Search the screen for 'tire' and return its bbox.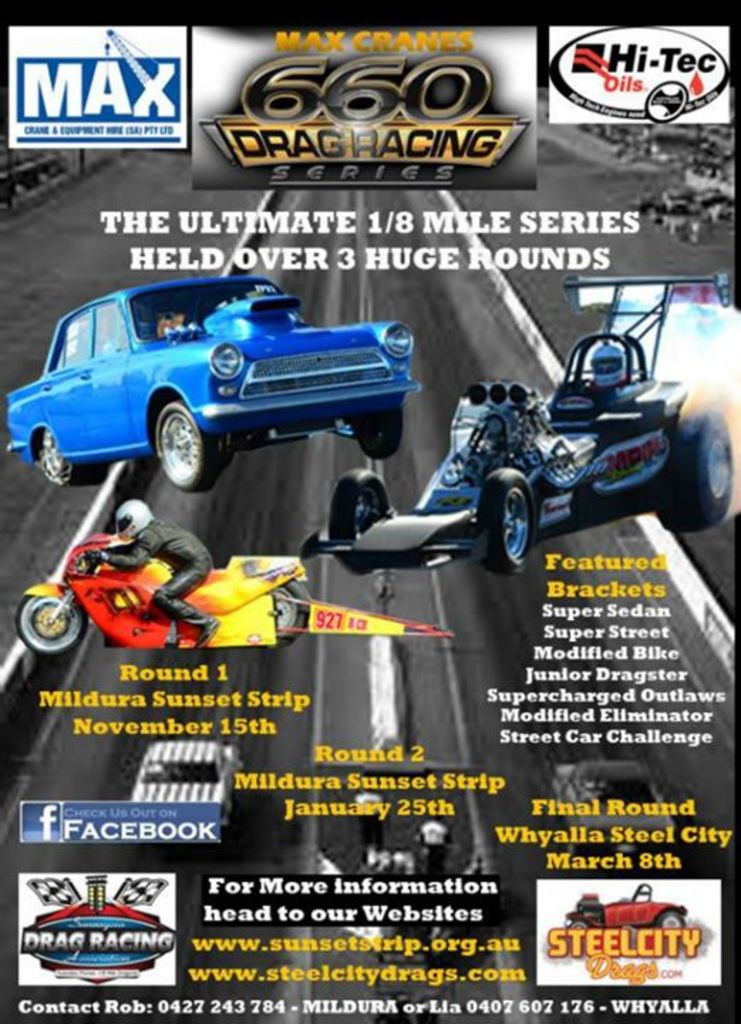
Found: (left=16, top=593, right=84, bottom=656).
